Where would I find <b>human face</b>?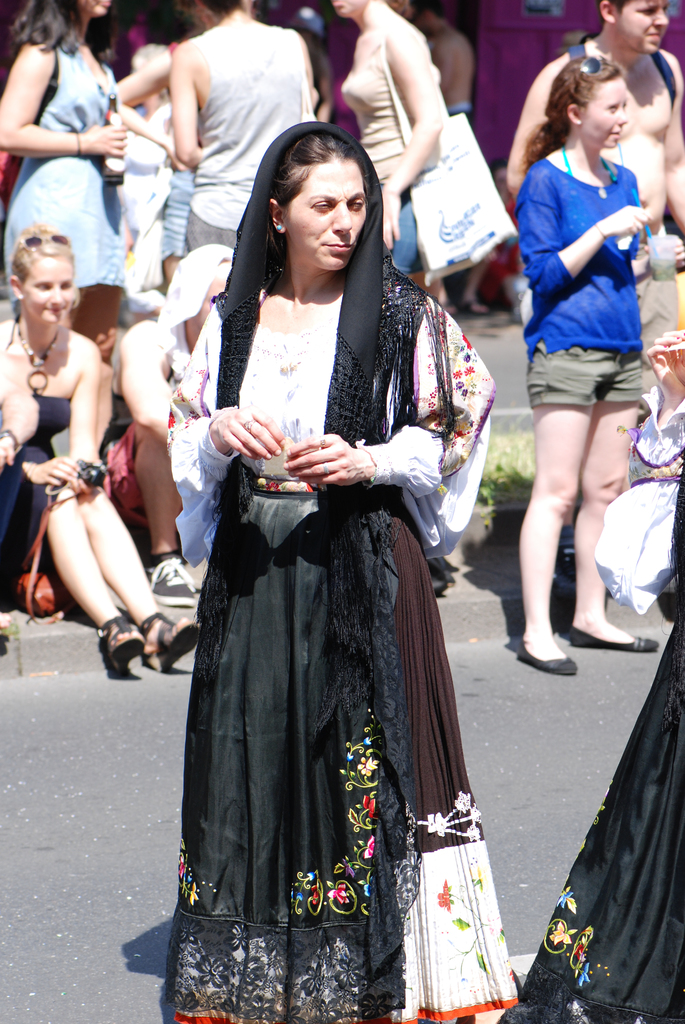
At [left=287, top=166, right=363, bottom=269].
